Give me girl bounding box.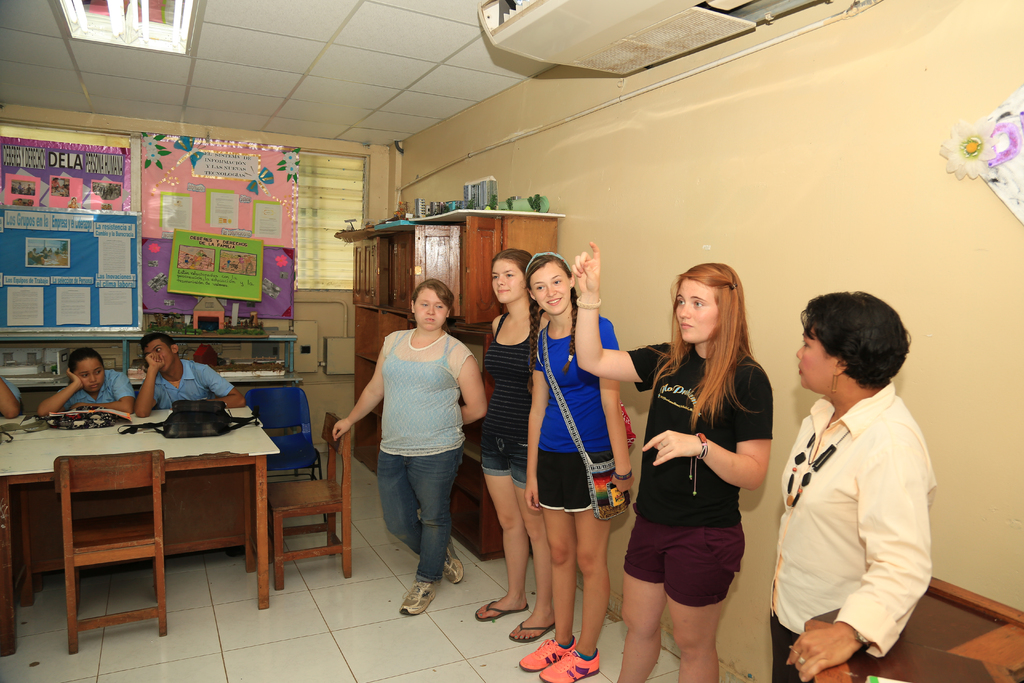
box=[479, 249, 560, 657].
